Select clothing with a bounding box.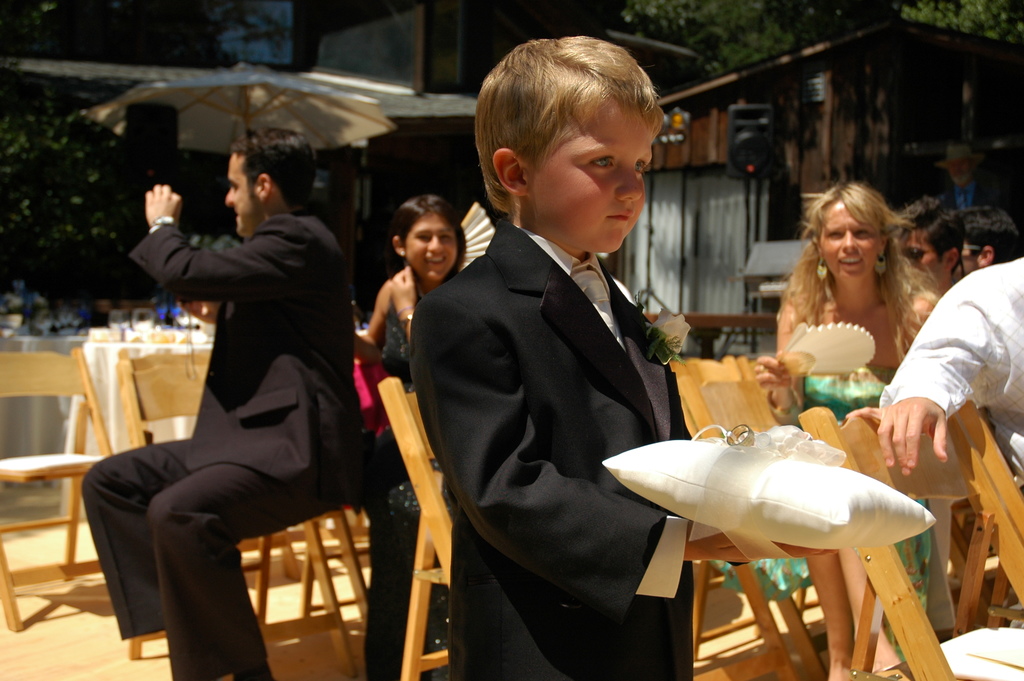
left=888, top=249, right=1023, bottom=493.
